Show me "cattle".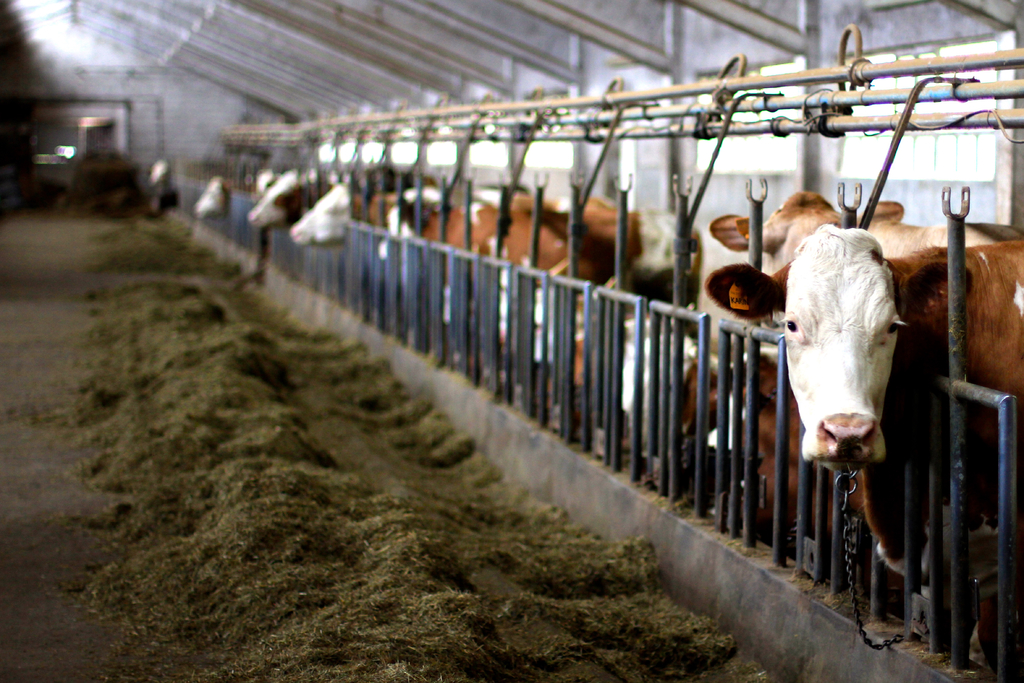
"cattle" is here: bbox=[369, 183, 534, 352].
